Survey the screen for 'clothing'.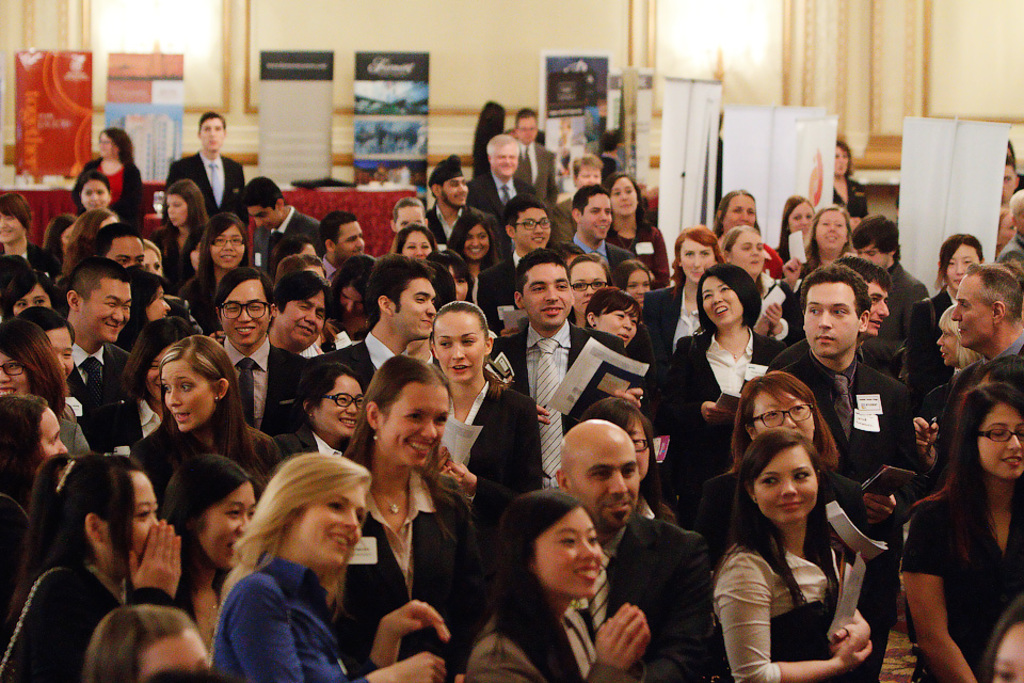
Survey found: {"left": 912, "top": 493, "right": 1022, "bottom": 682}.
